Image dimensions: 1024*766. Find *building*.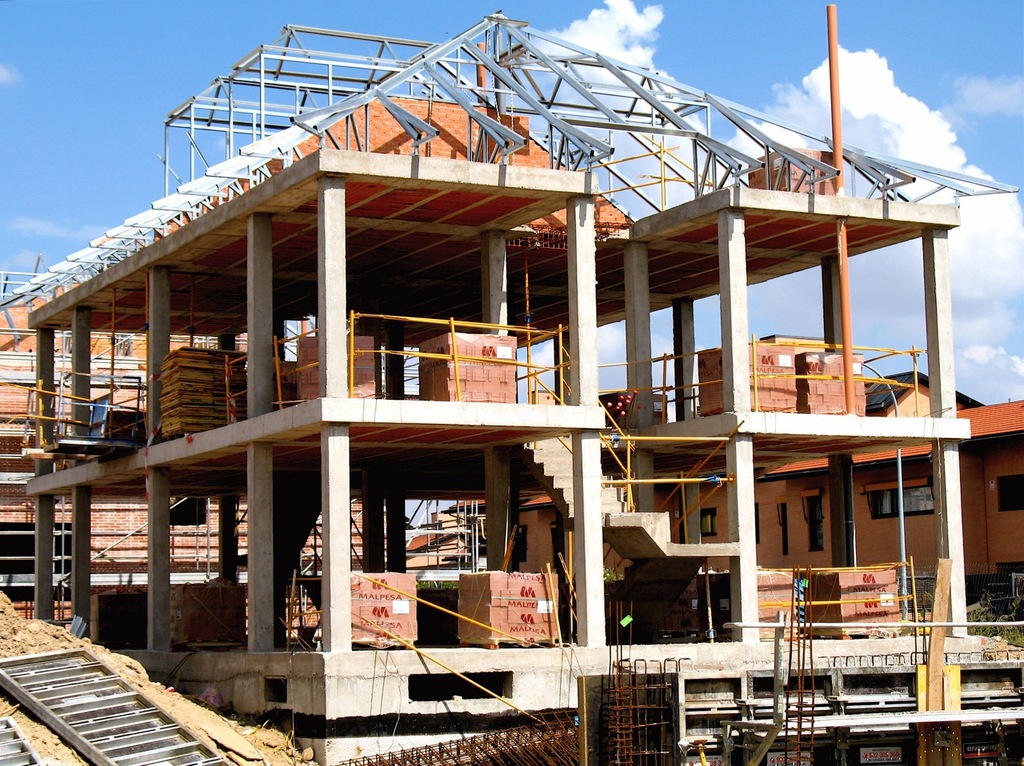
0:0:976:765.
